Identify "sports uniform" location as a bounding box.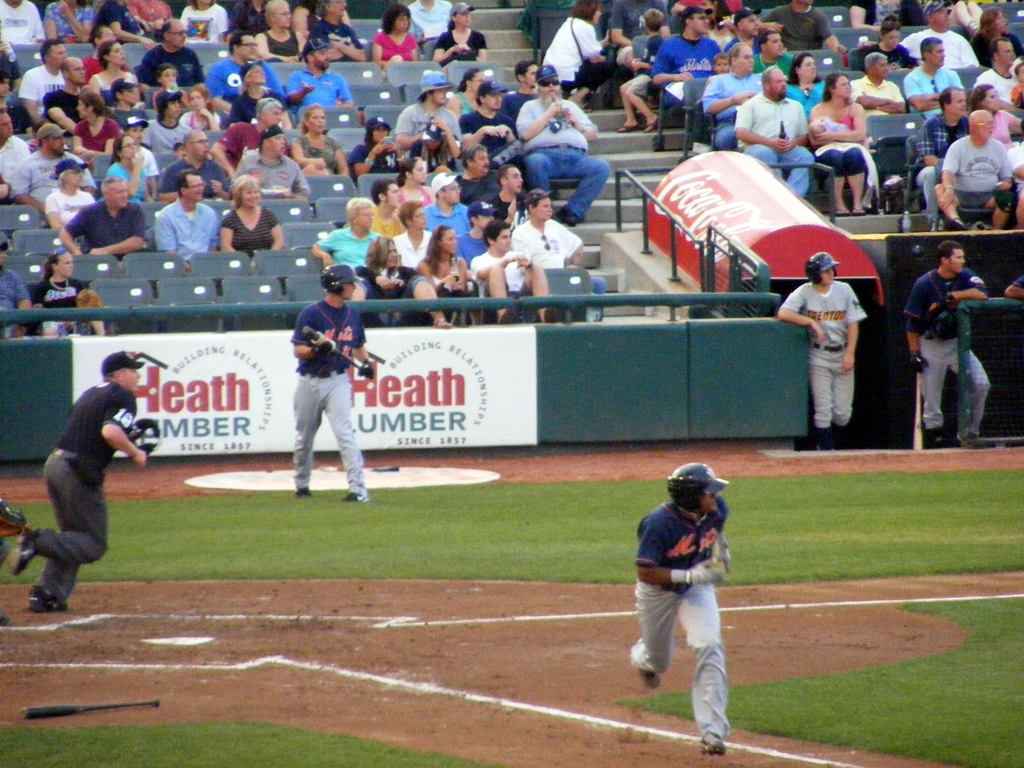
bbox=[33, 377, 137, 615].
